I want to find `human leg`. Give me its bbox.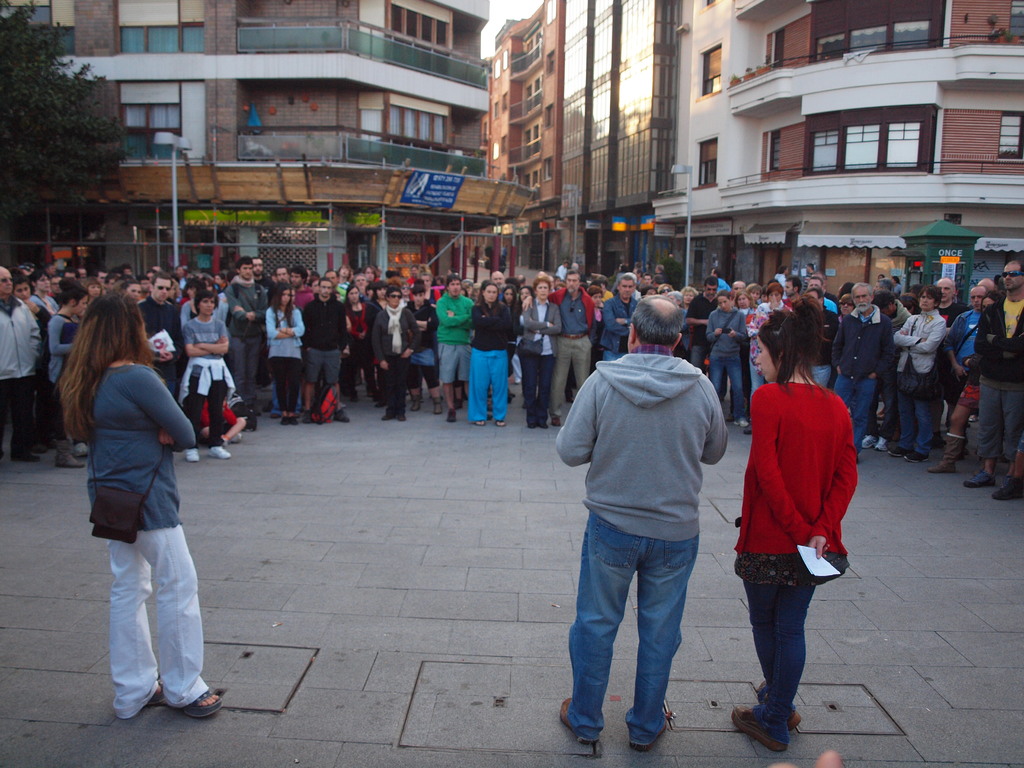
BBox(328, 351, 345, 417).
